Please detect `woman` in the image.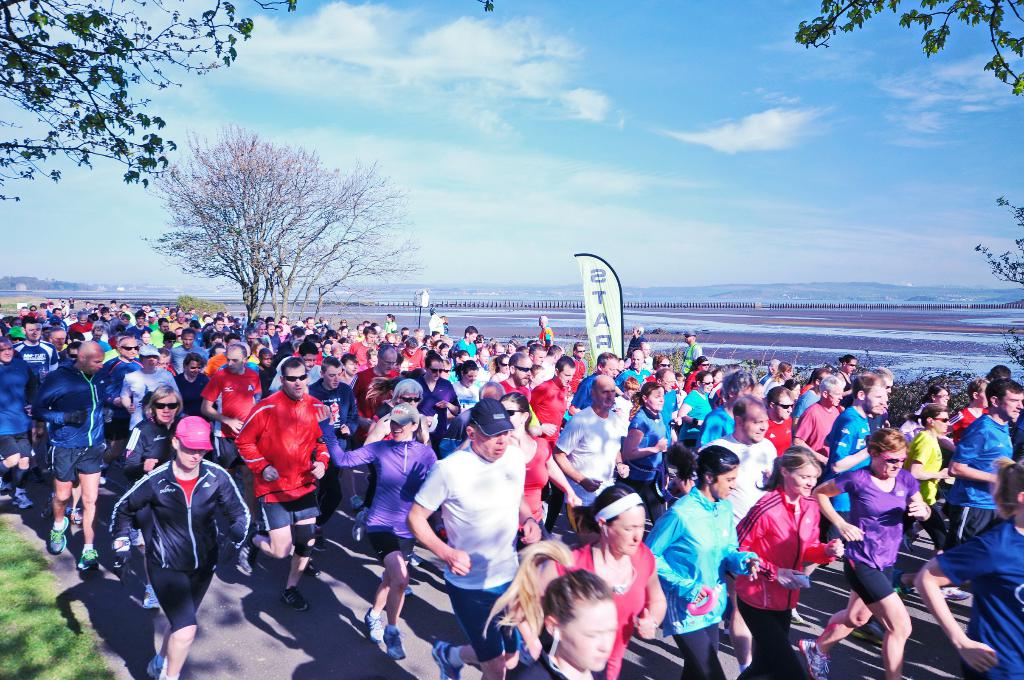
select_region(123, 384, 191, 494).
